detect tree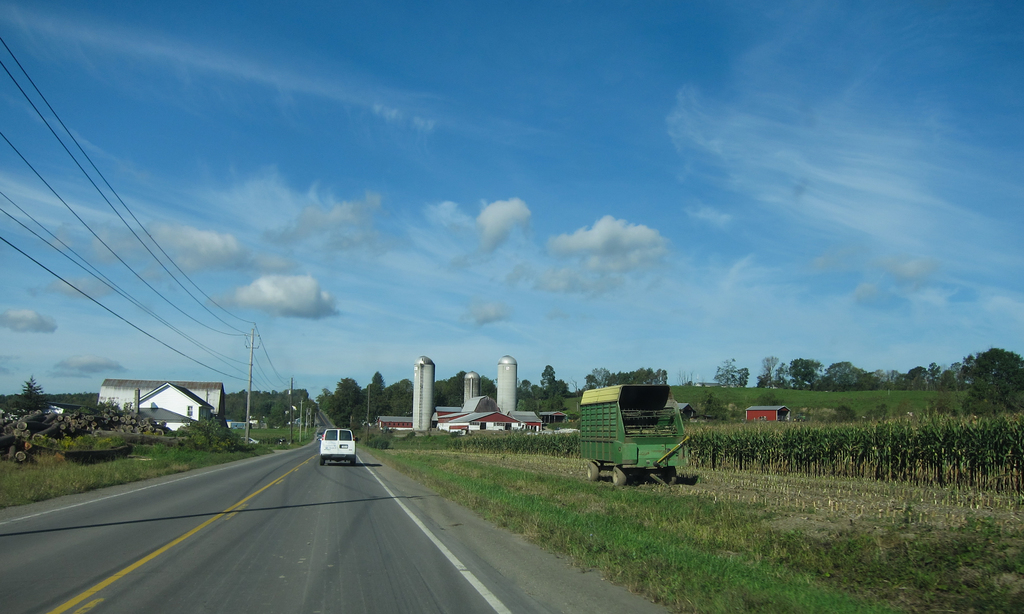
(937,368,952,382)
